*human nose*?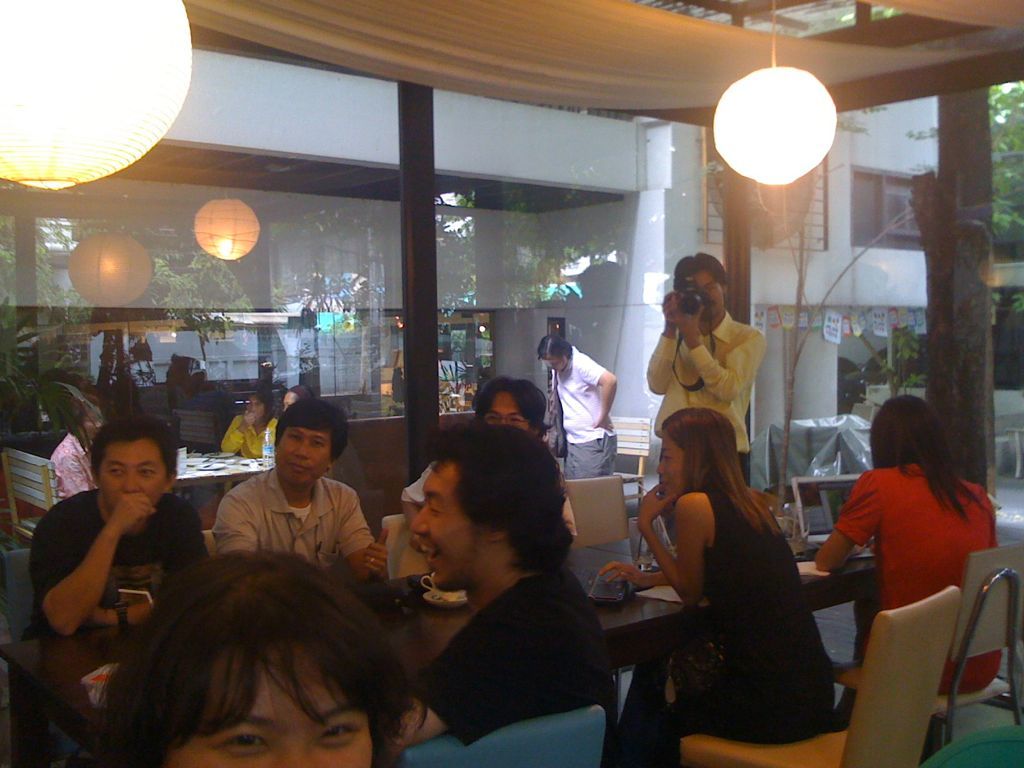
x1=296 y1=436 x2=310 y2=454
